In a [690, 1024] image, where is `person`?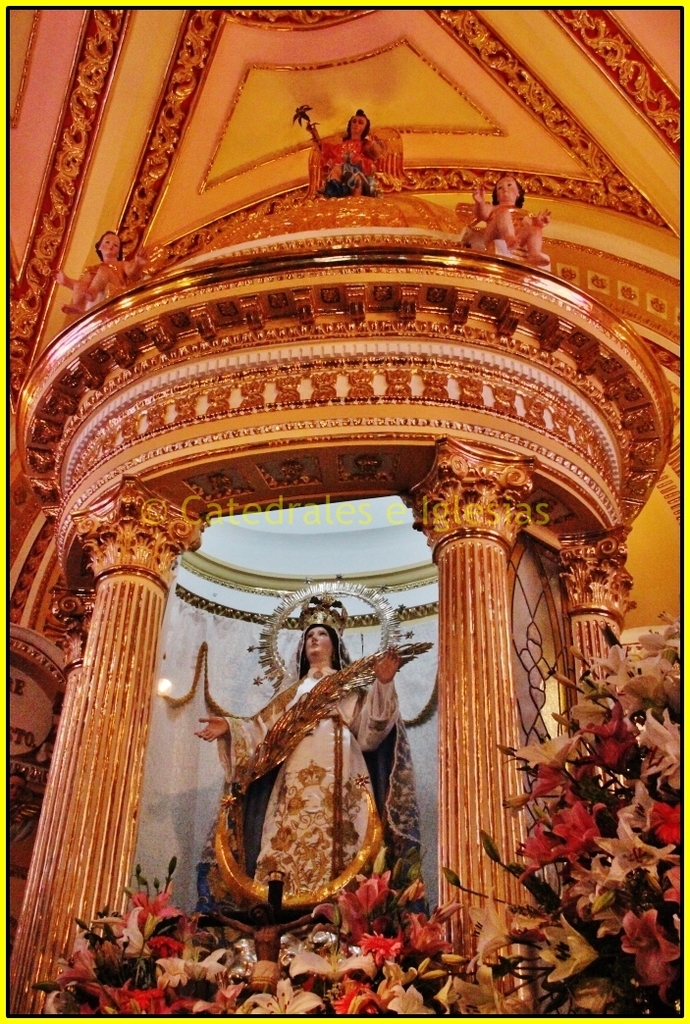
select_region(194, 563, 421, 923).
